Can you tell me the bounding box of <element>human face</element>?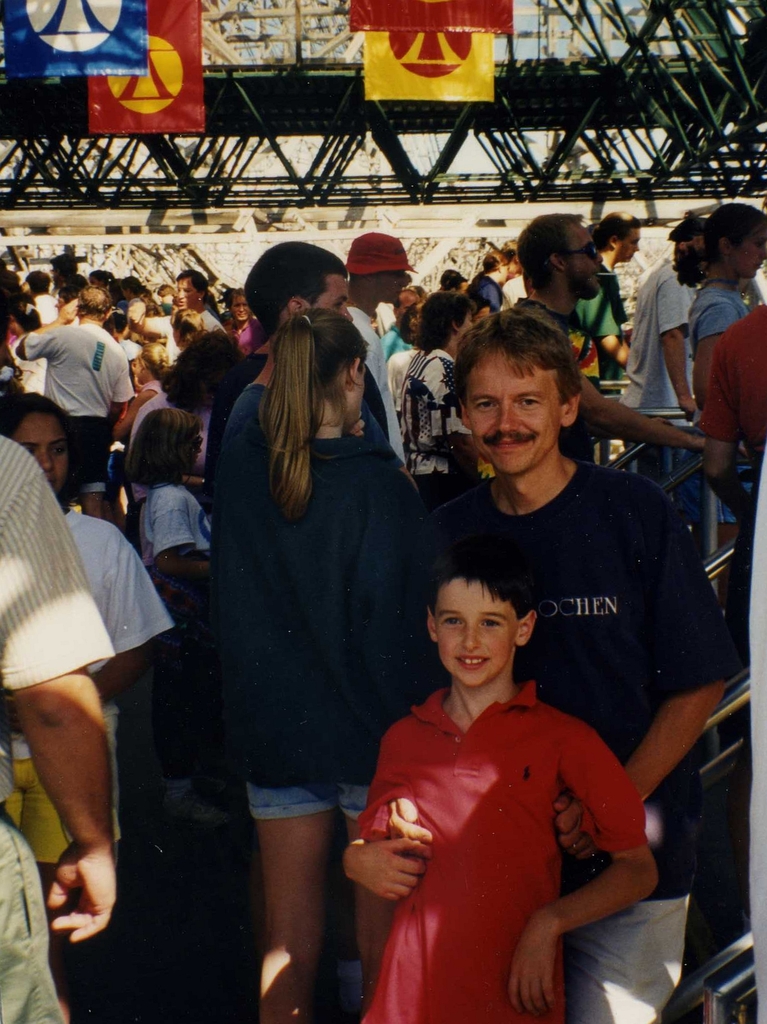
Rect(556, 227, 602, 299).
